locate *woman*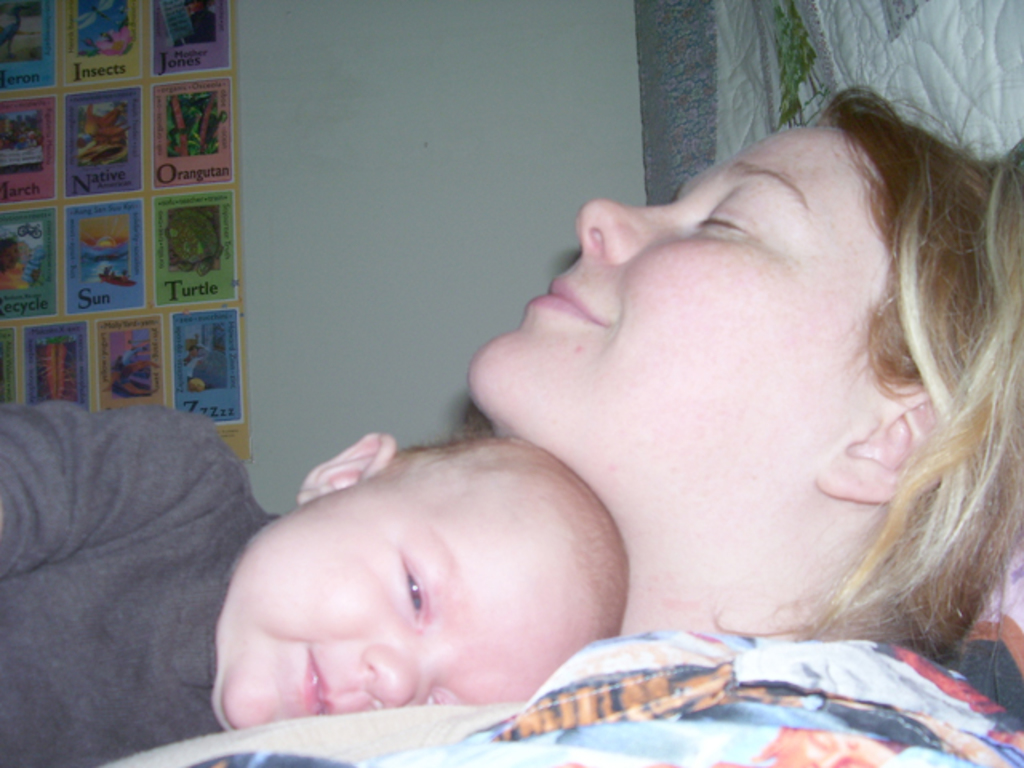
<region>235, 90, 1005, 767</region>
